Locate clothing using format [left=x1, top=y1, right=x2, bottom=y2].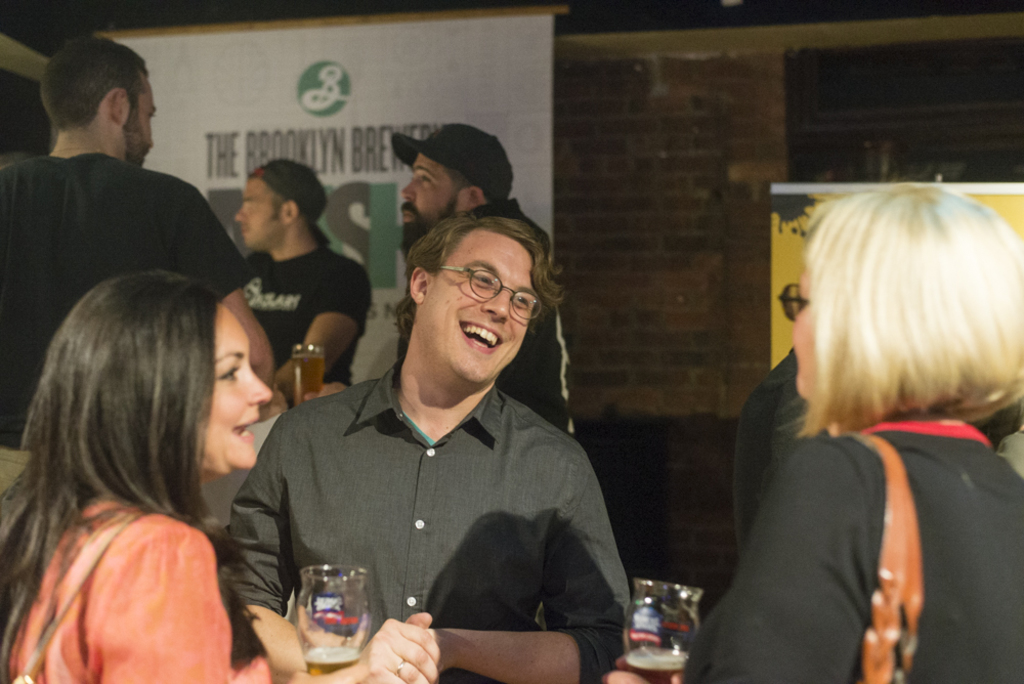
[left=238, top=319, right=638, bottom=659].
